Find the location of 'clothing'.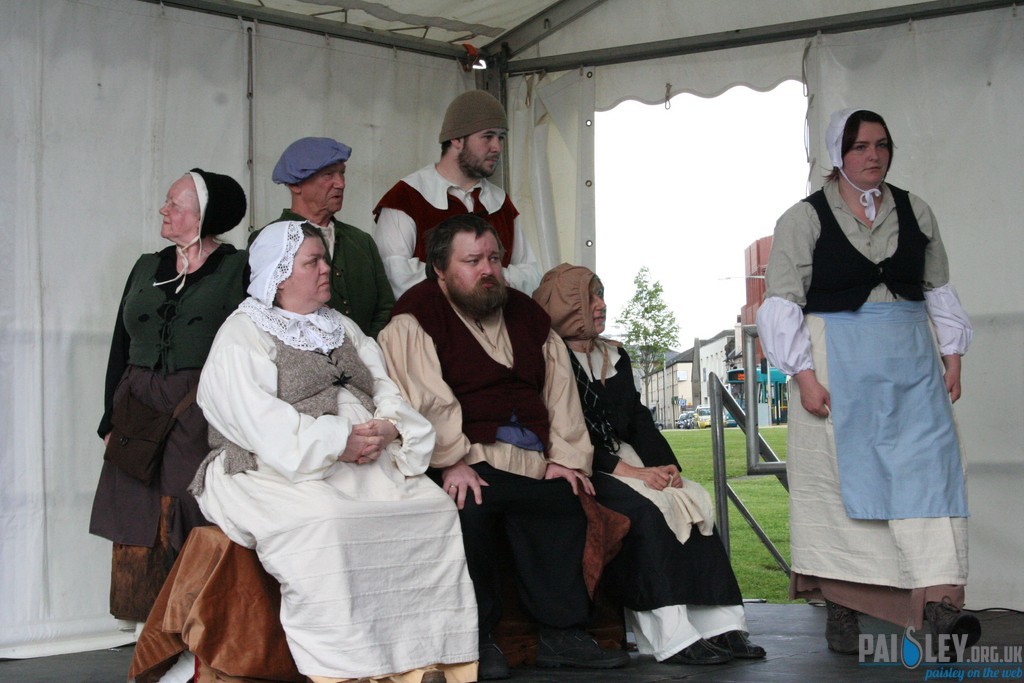
Location: pyautogui.locateOnScreen(759, 182, 981, 647).
